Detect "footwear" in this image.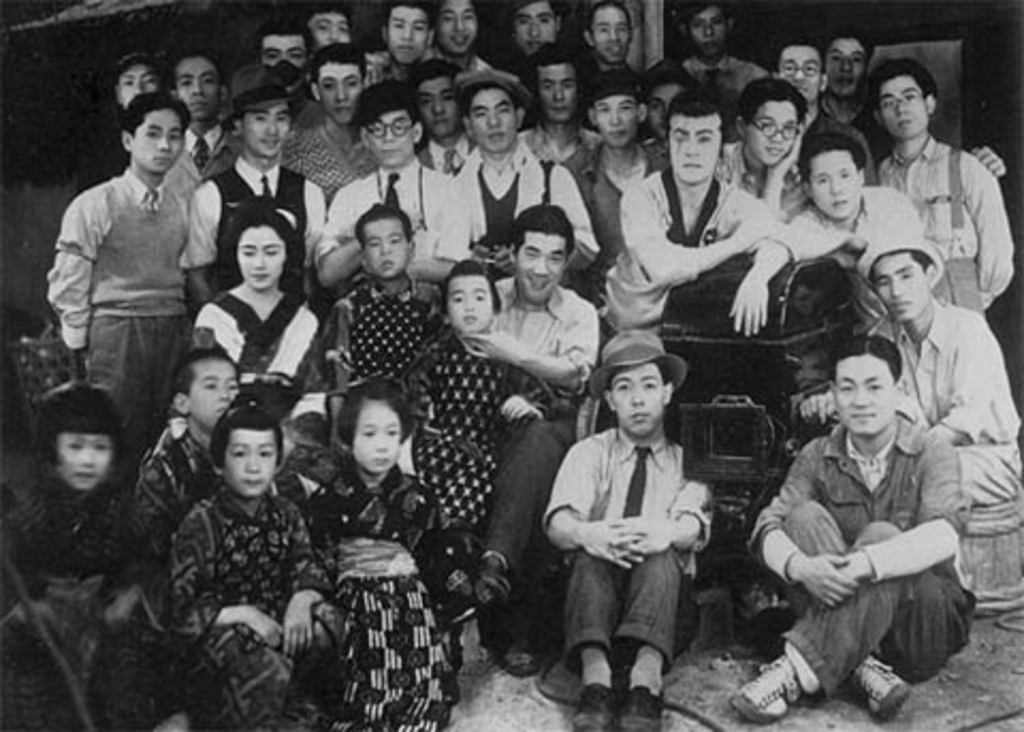
Detection: pyautogui.locateOnScreen(742, 666, 800, 717).
